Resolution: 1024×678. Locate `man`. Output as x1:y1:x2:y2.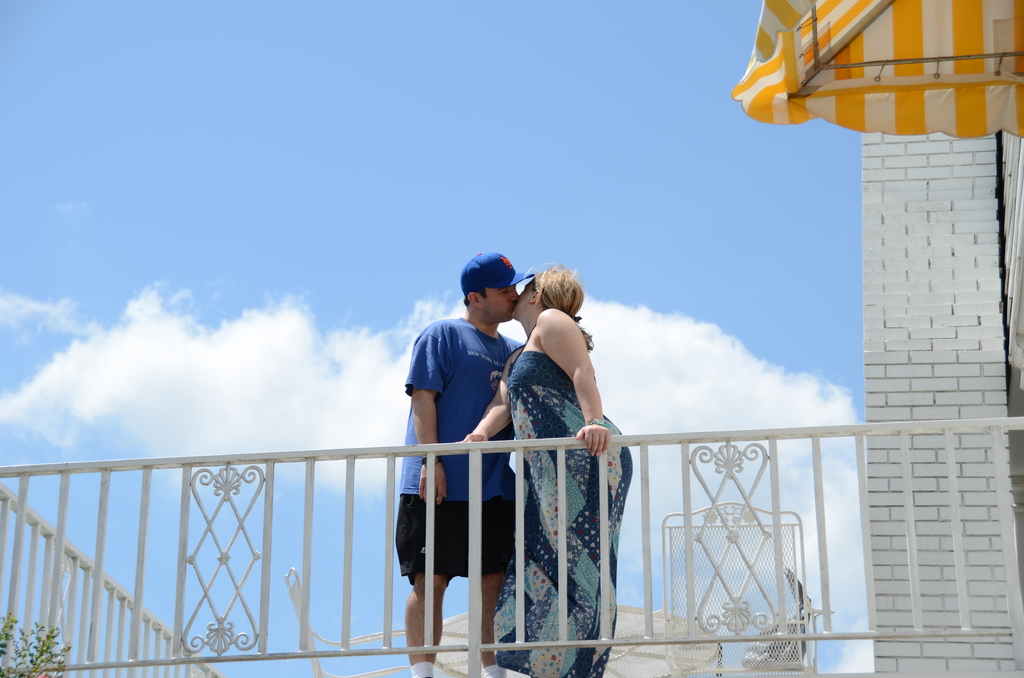
379:247:537:646.
